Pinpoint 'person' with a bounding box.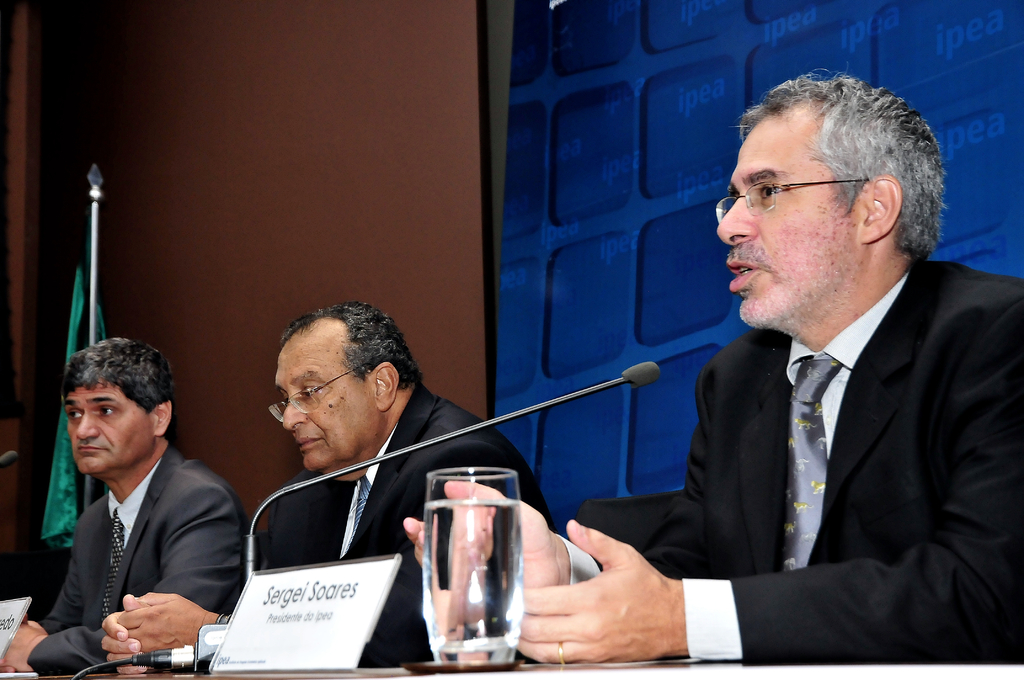
bbox(410, 71, 1023, 671).
